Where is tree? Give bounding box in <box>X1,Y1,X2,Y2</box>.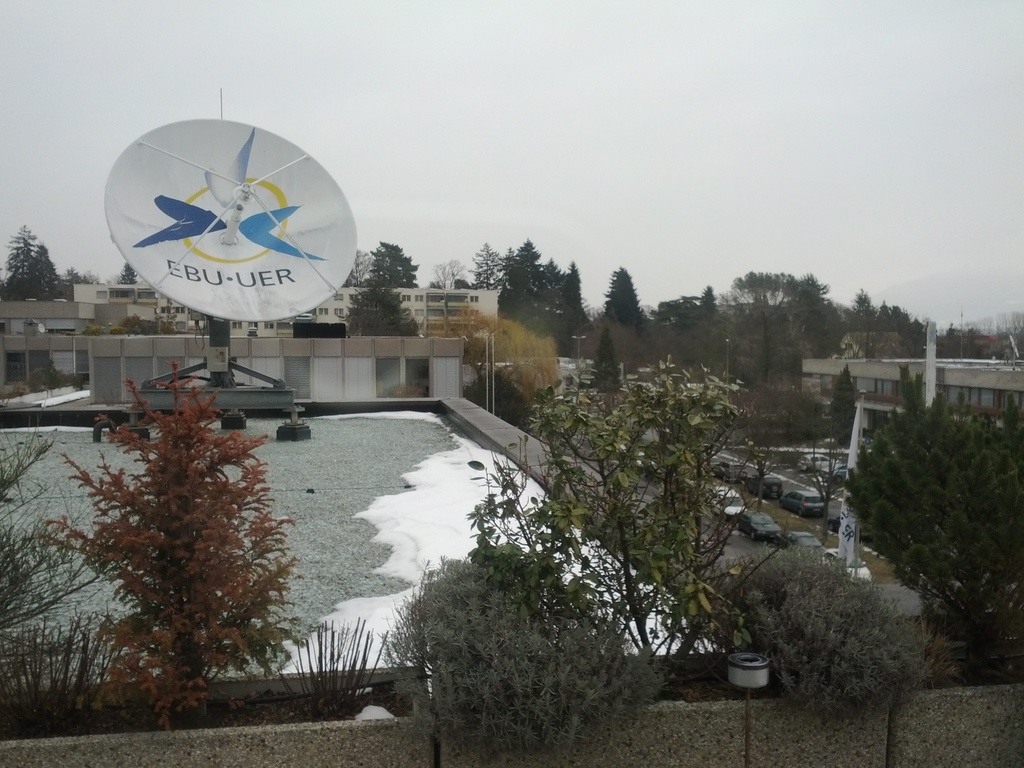
<box>701,282,721,339</box>.
